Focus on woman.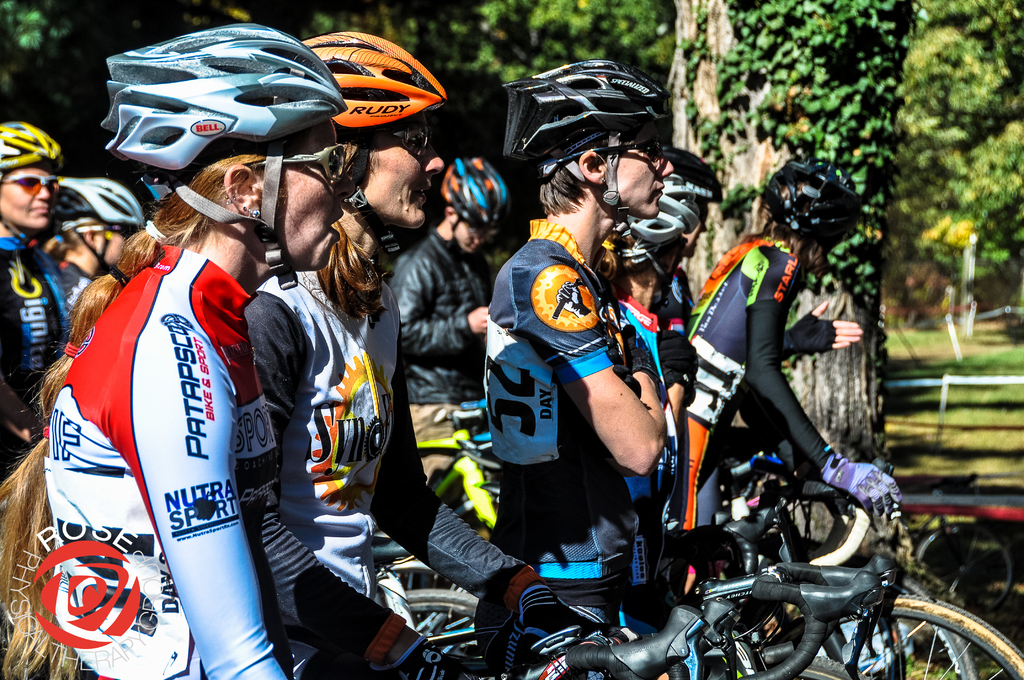
Focused at <box>244,29,554,679</box>.
